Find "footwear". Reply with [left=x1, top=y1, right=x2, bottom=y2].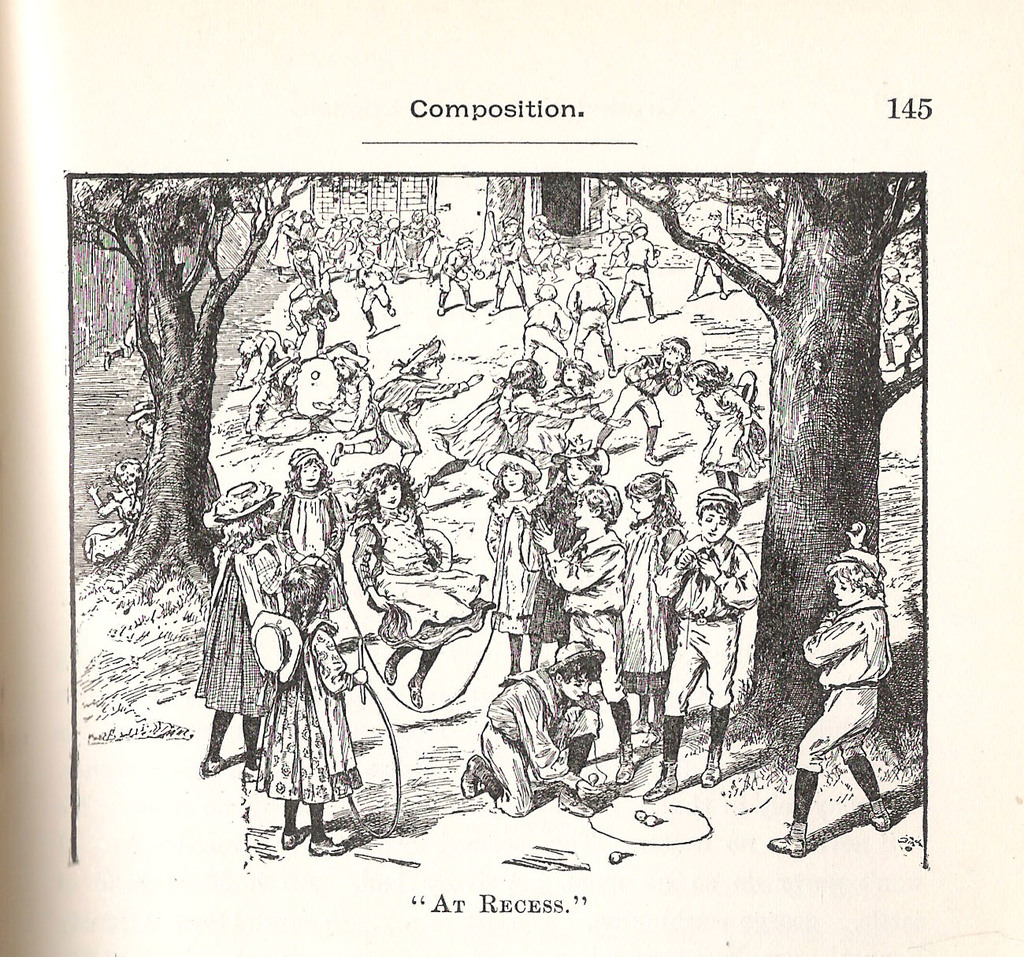
[left=384, top=662, right=397, bottom=683].
